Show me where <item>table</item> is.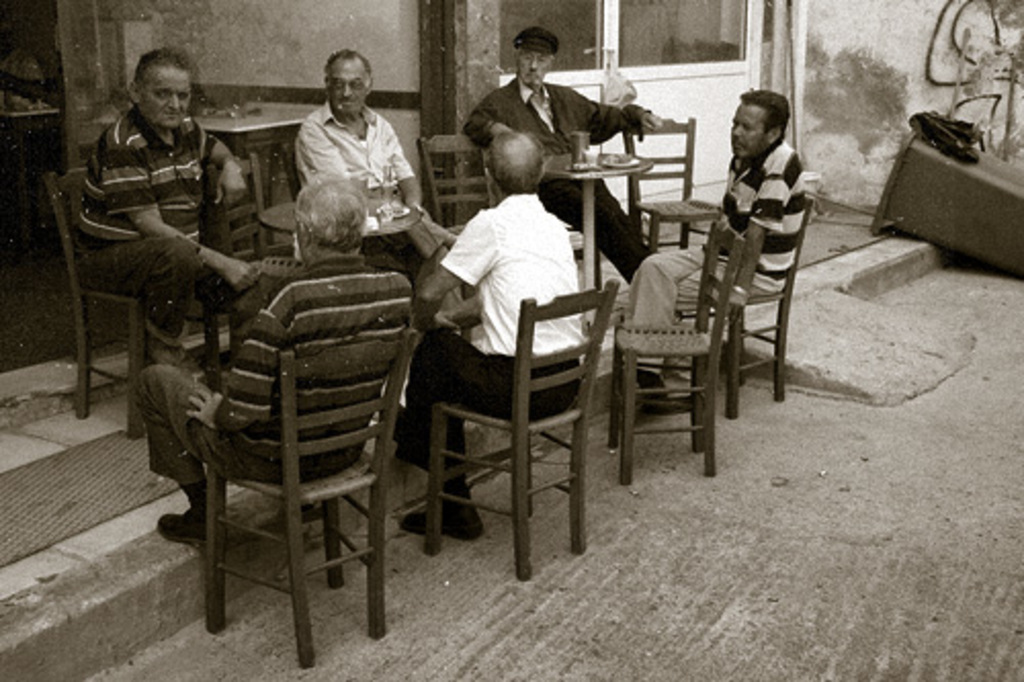
<item>table</item> is at (x1=256, y1=195, x2=428, y2=281).
